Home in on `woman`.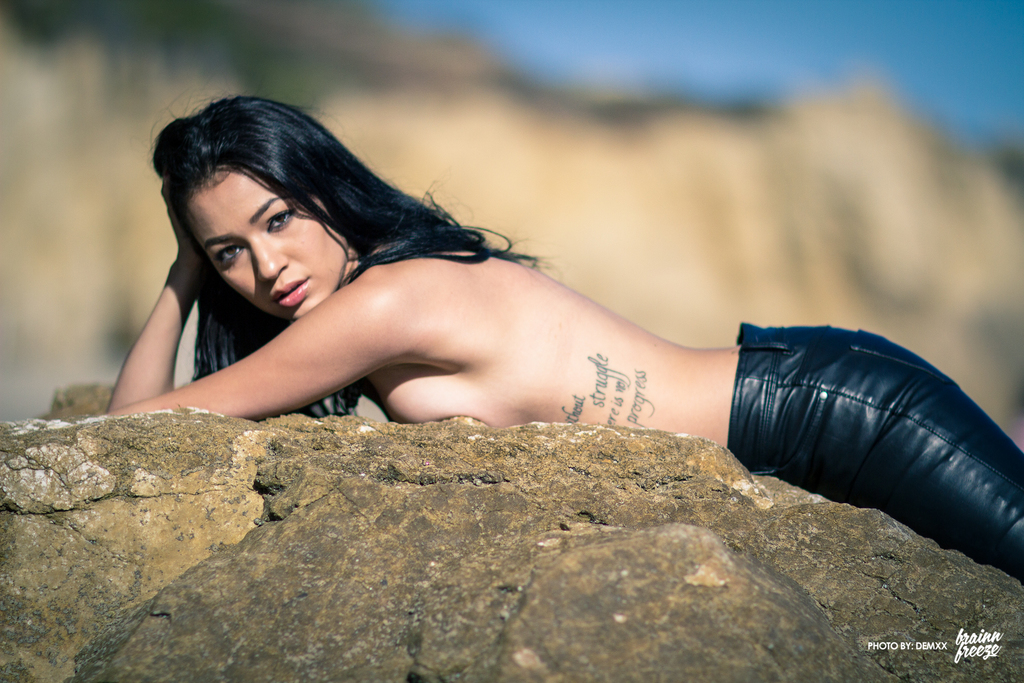
Homed in at x1=83 y1=67 x2=1002 y2=575.
